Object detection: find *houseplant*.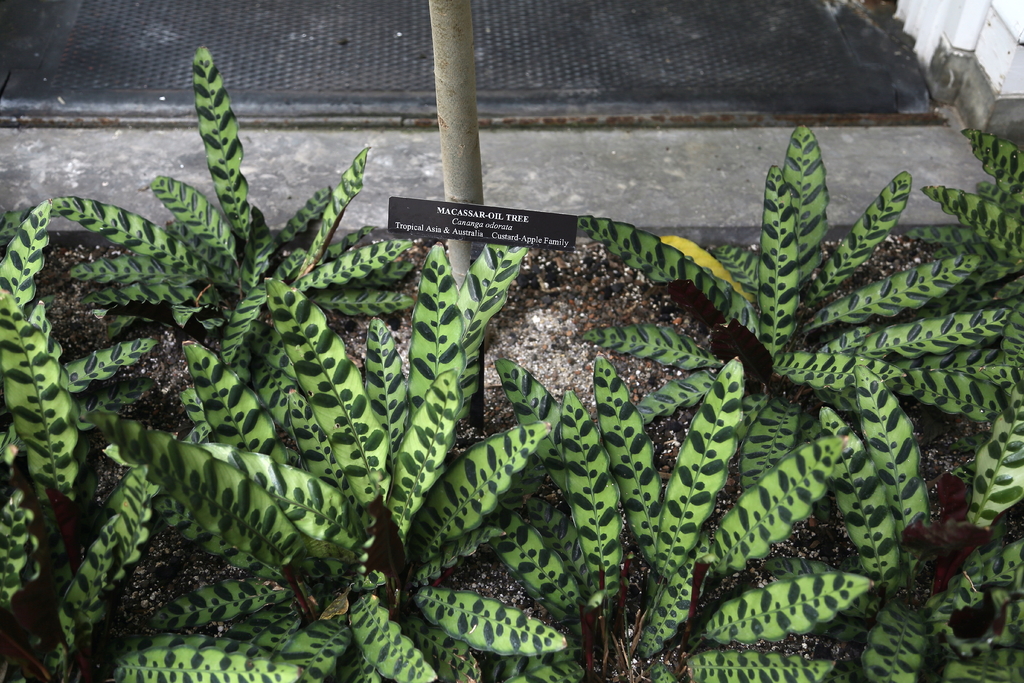
l=0, t=30, r=1023, b=682.
